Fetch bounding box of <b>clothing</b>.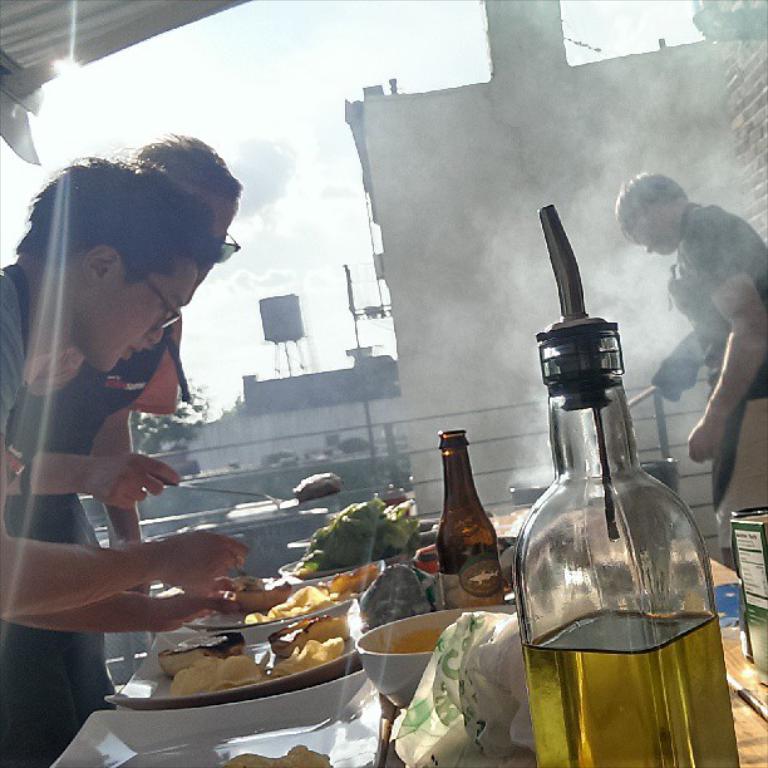
Bbox: (x1=653, y1=191, x2=767, y2=548).
